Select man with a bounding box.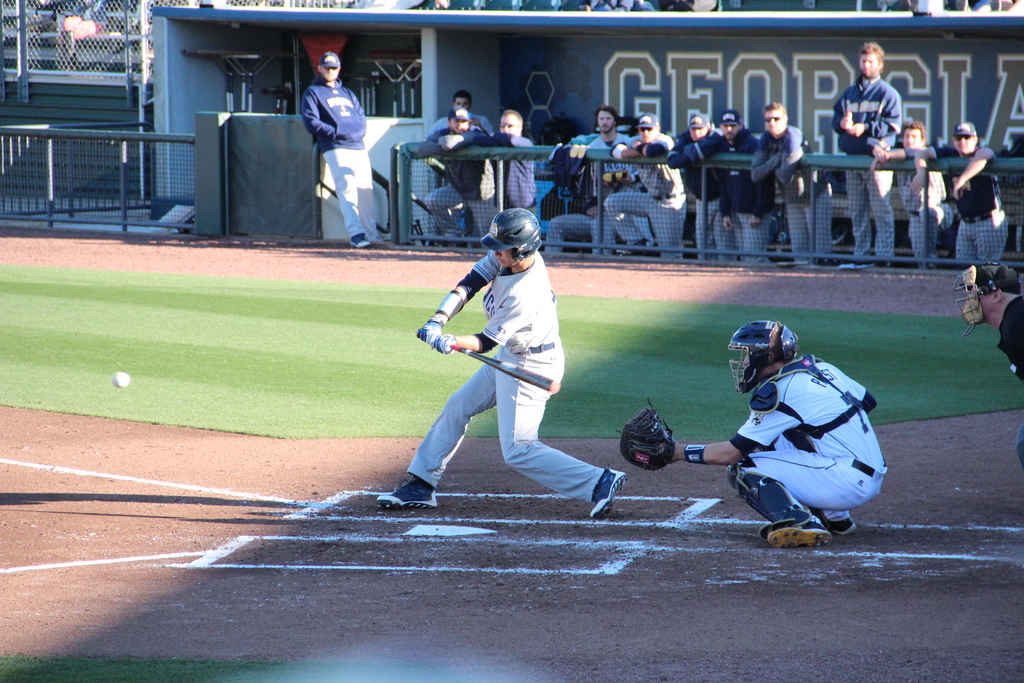
<region>668, 110, 739, 265</region>.
